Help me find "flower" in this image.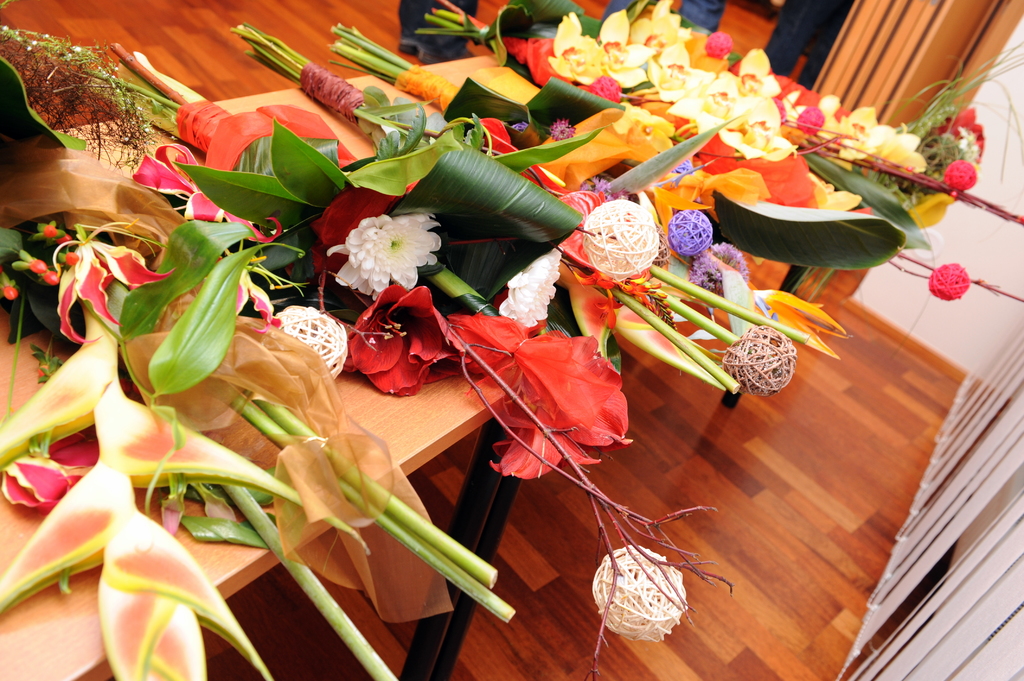
Found it: 54, 221, 180, 346.
